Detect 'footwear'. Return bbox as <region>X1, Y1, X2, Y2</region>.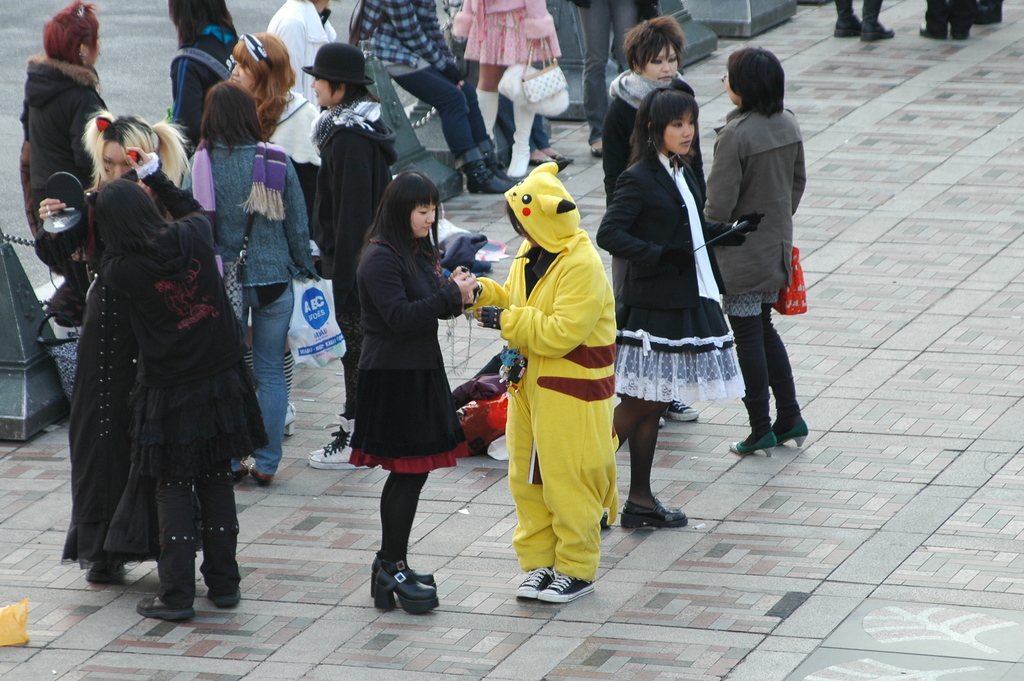
<region>365, 545, 445, 596</region>.
